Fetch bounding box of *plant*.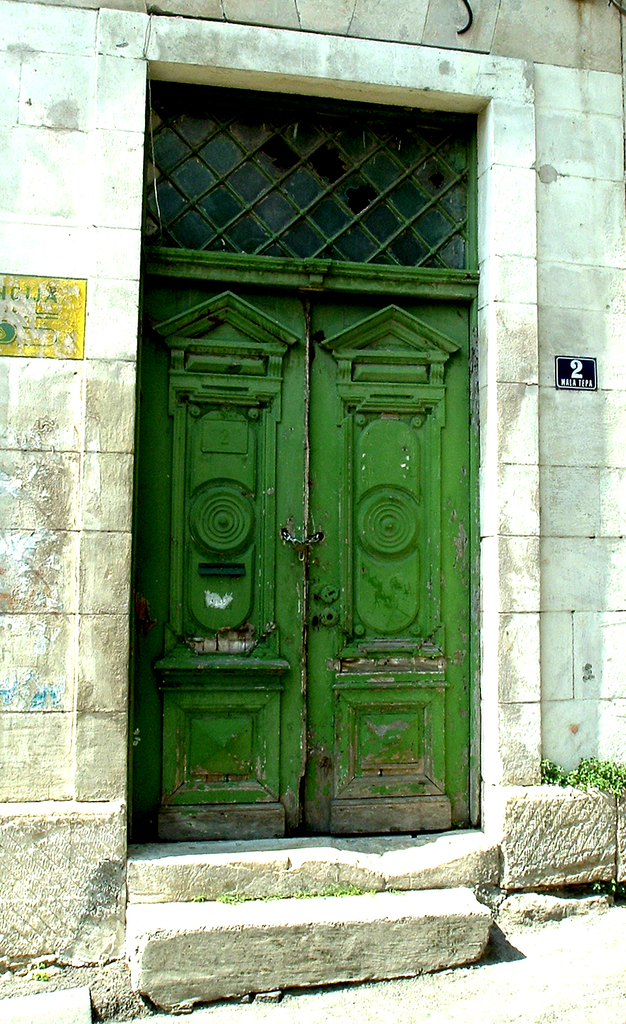
Bbox: {"left": 539, "top": 749, "right": 624, "bottom": 800}.
